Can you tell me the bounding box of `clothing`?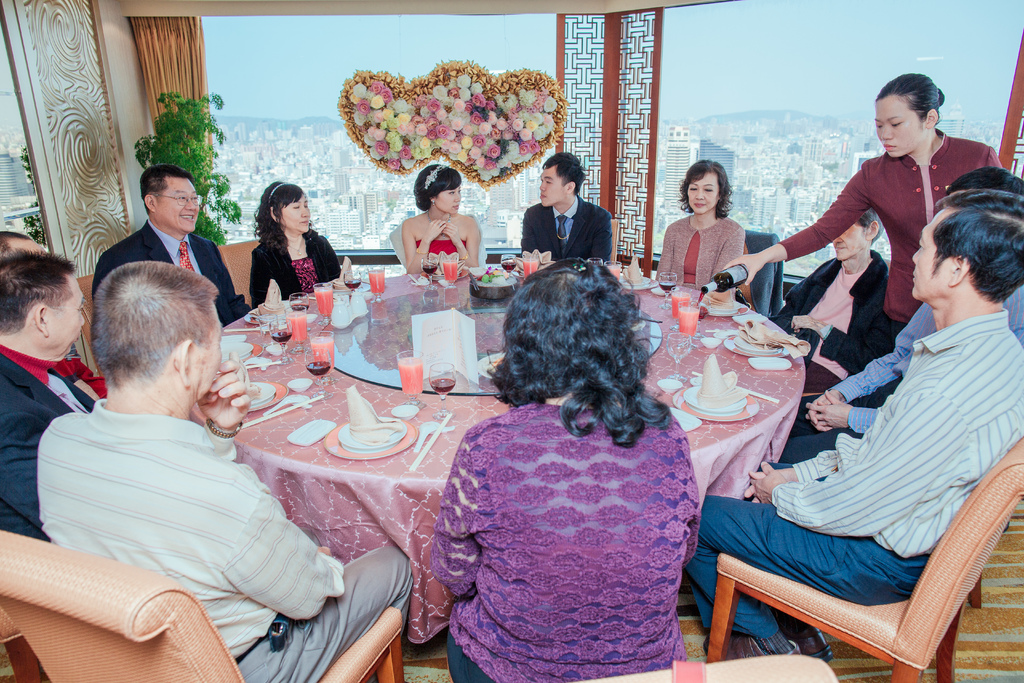
detection(241, 219, 357, 308).
